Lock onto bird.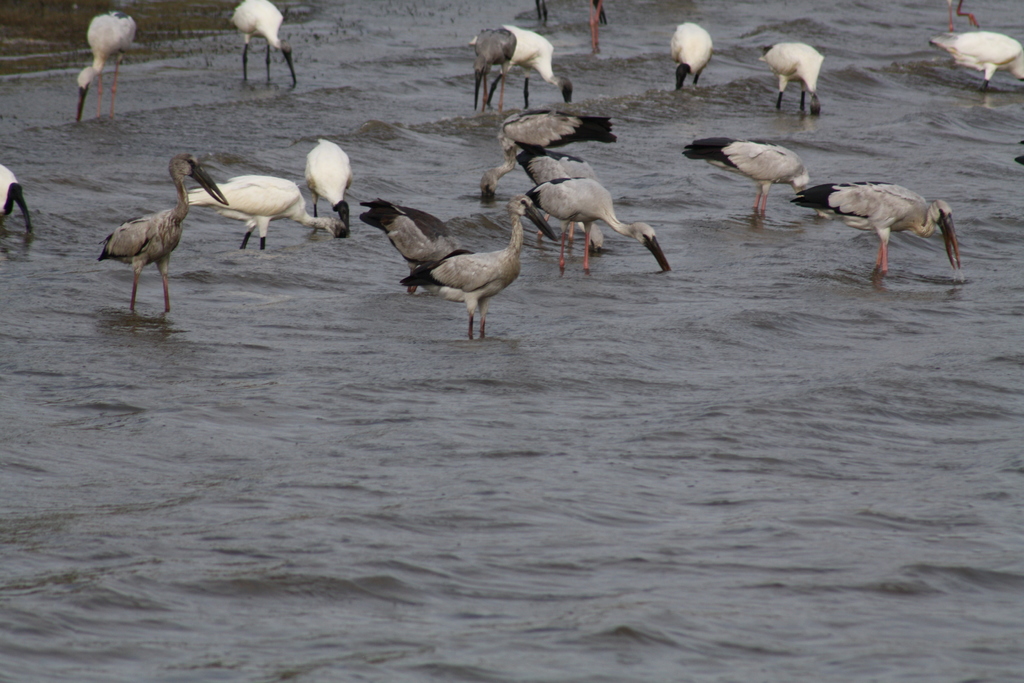
Locked: l=70, t=9, r=142, b=129.
